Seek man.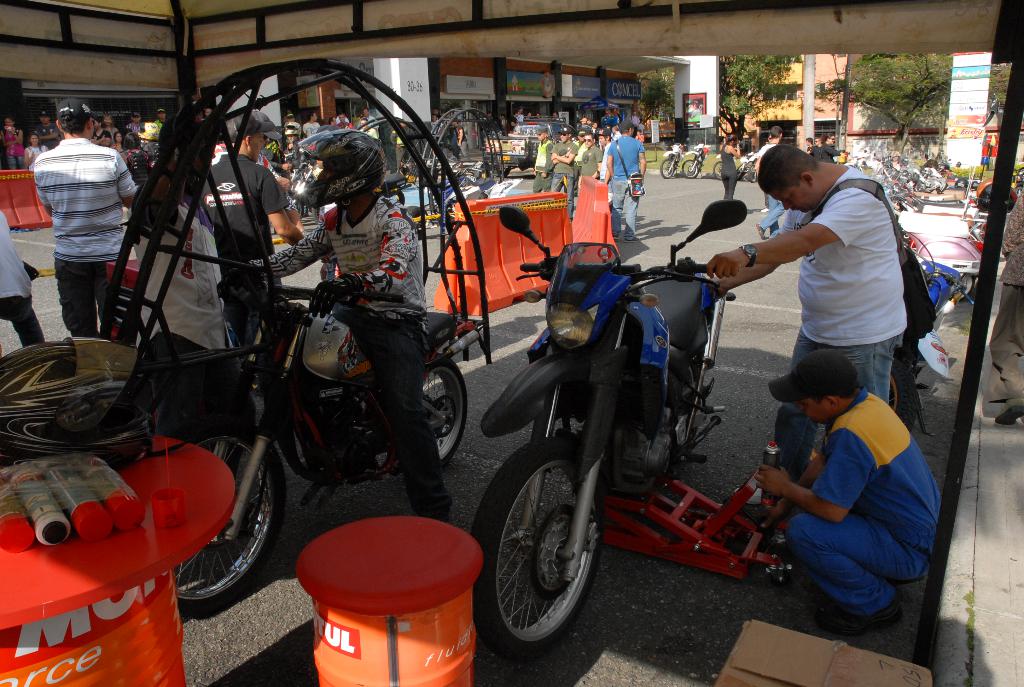
bbox=(723, 130, 930, 447).
